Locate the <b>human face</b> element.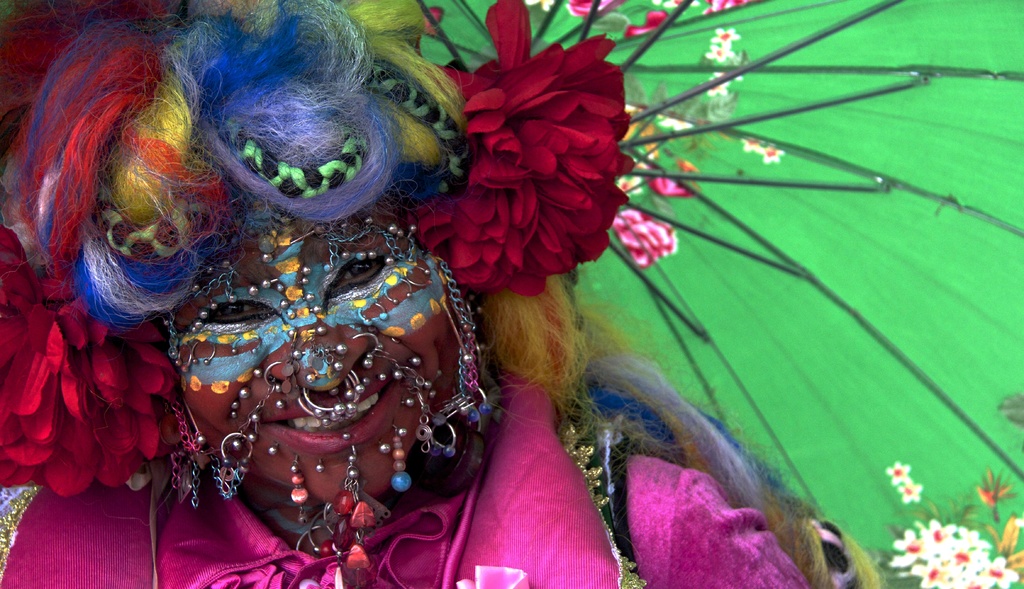
Element bbox: Rect(186, 230, 461, 509).
